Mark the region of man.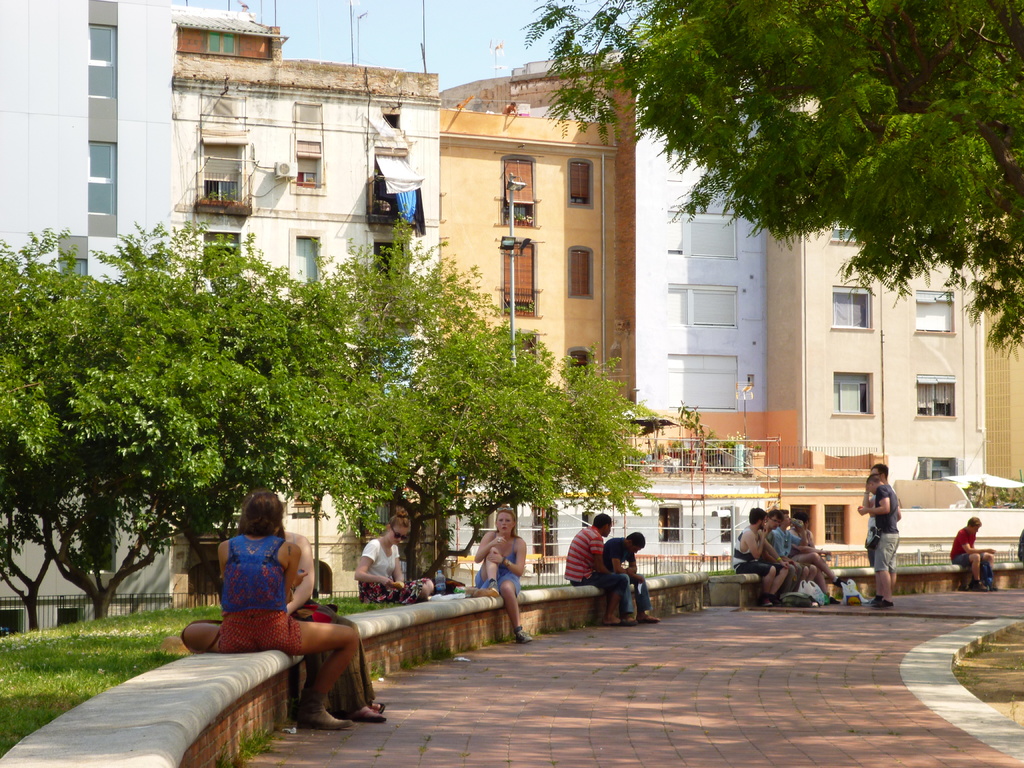
Region: {"x1": 760, "y1": 509, "x2": 805, "y2": 604}.
